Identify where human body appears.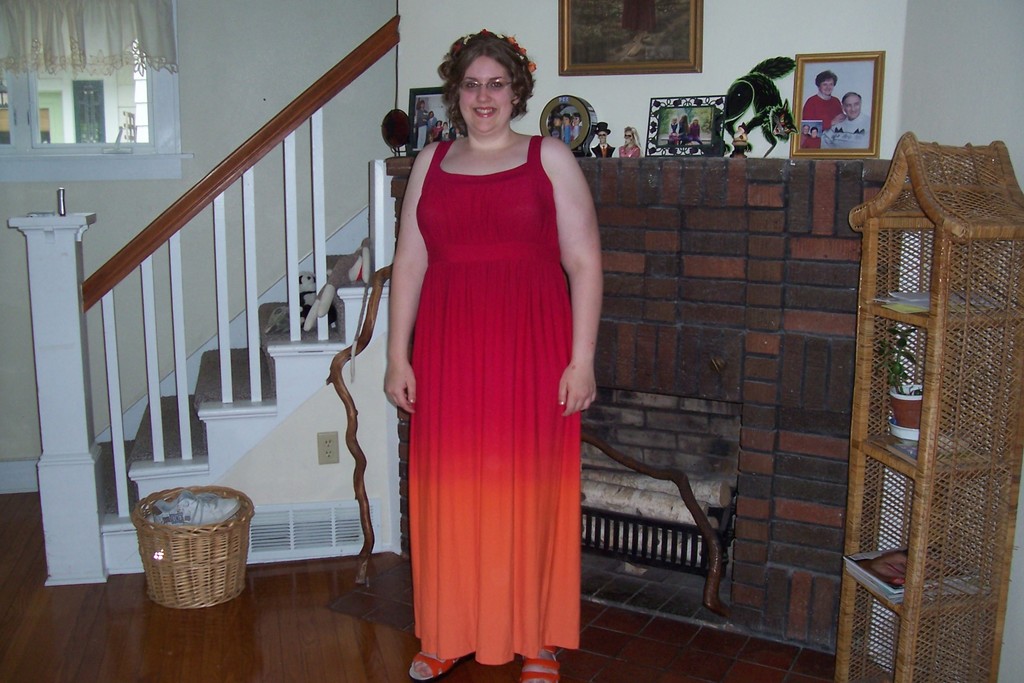
Appears at detection(803, 72, 836, 131).
